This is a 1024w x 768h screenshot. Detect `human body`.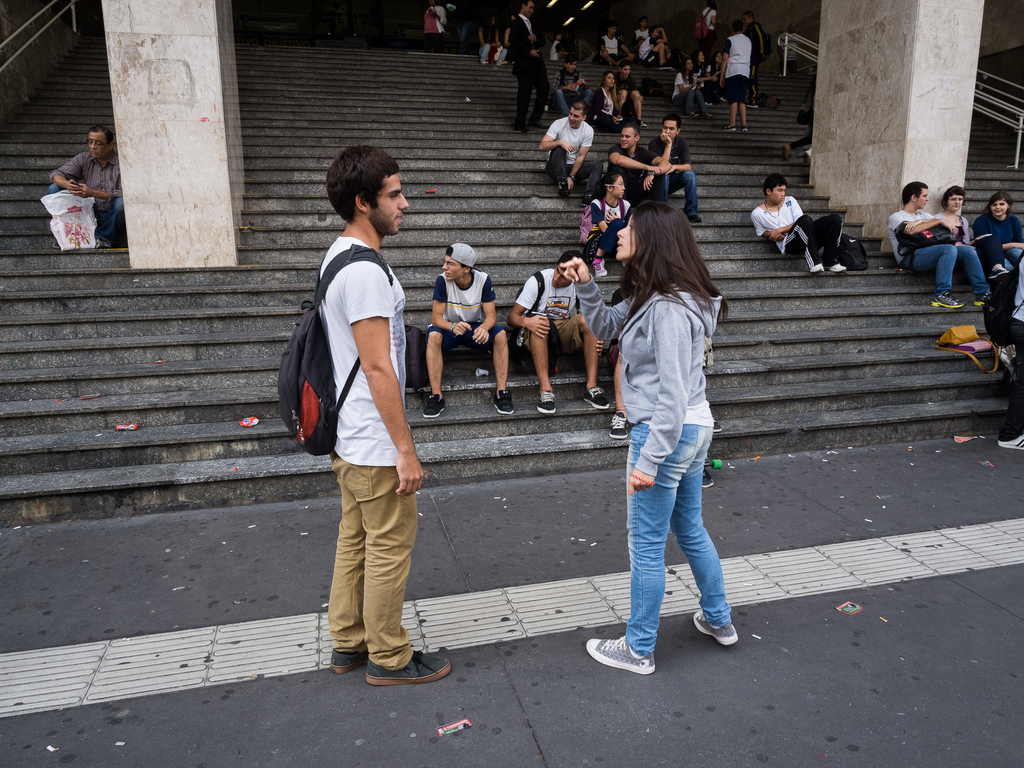
l=505, t=262, r=618, b=413.
